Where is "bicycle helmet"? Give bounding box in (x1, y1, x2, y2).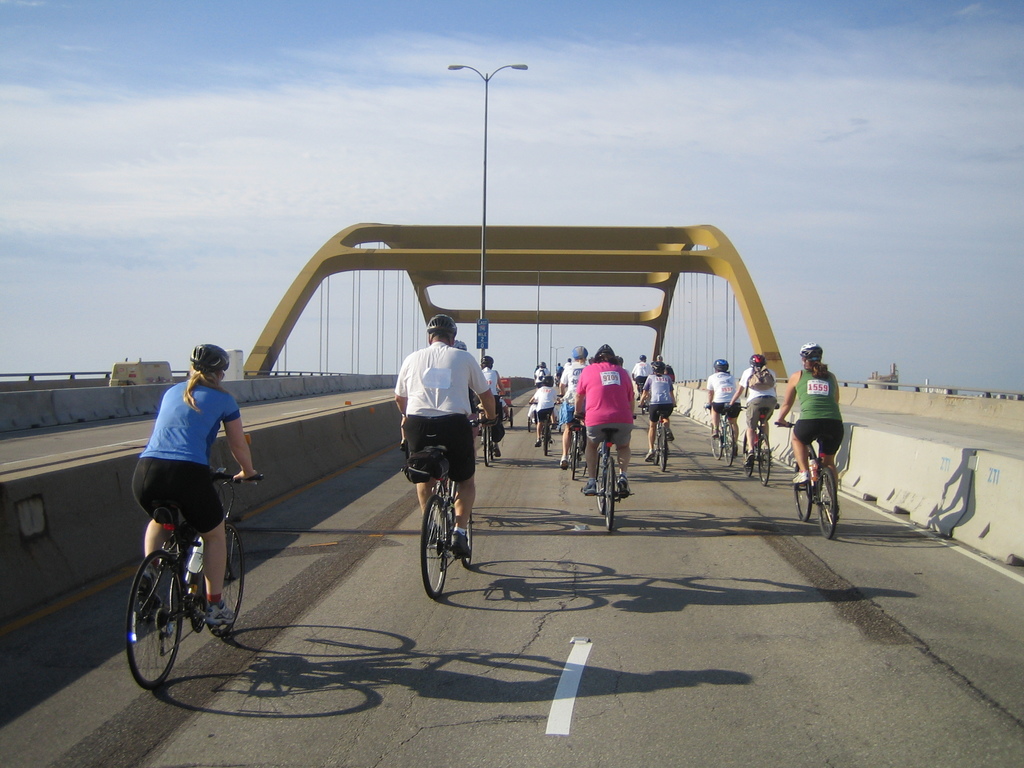
(797, 344, 819, 363).
